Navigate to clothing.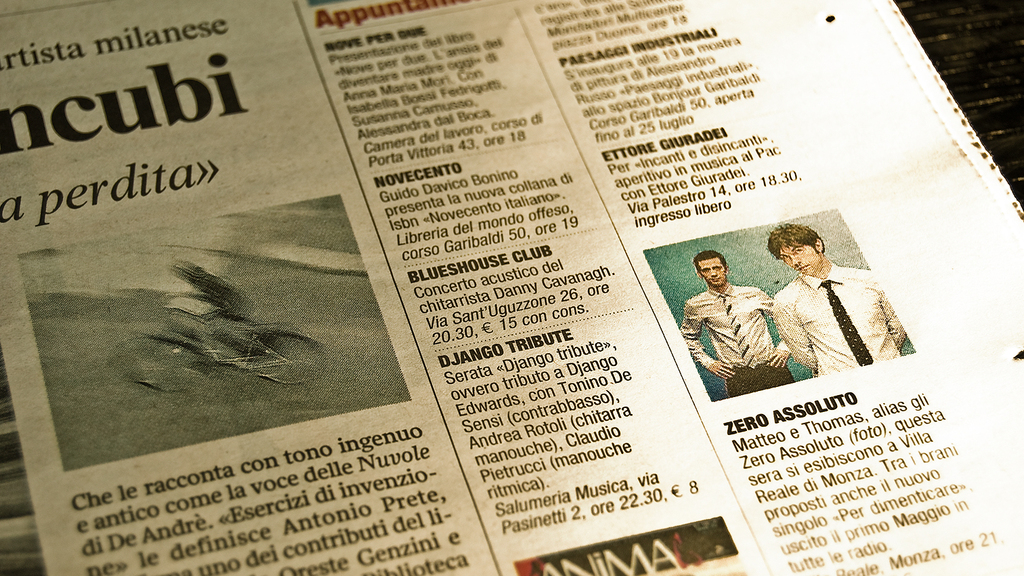
Navigation target: [x1=769, y1=258, x2=908, y2=373].
